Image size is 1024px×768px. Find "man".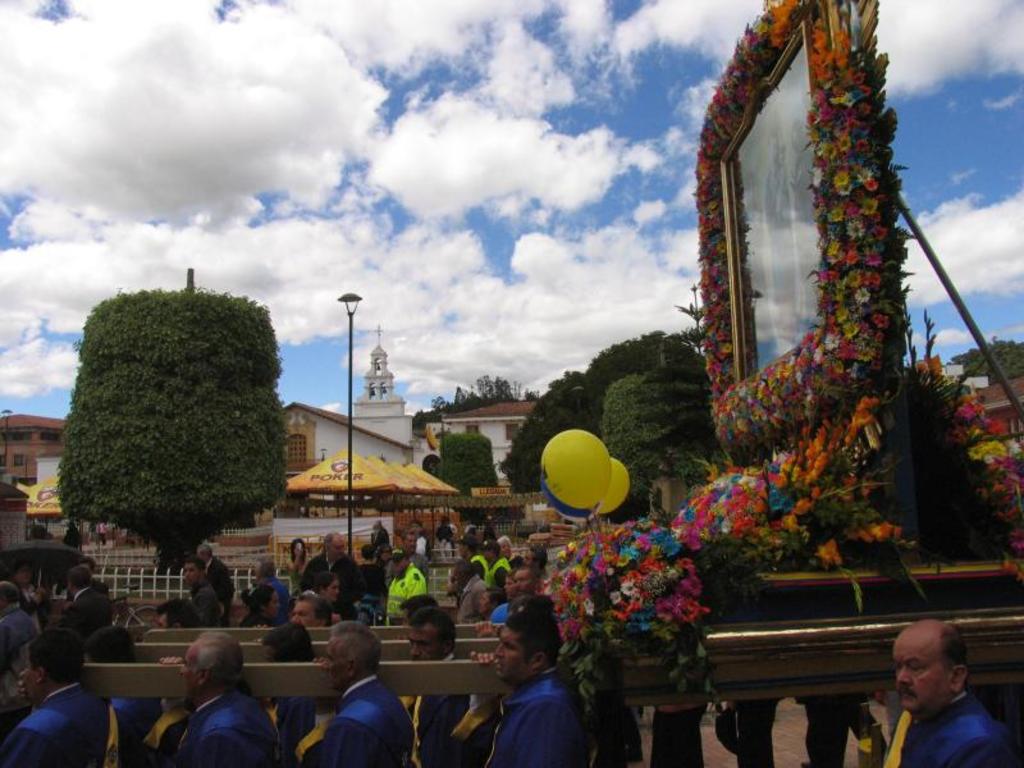
[296,531,364,617].
